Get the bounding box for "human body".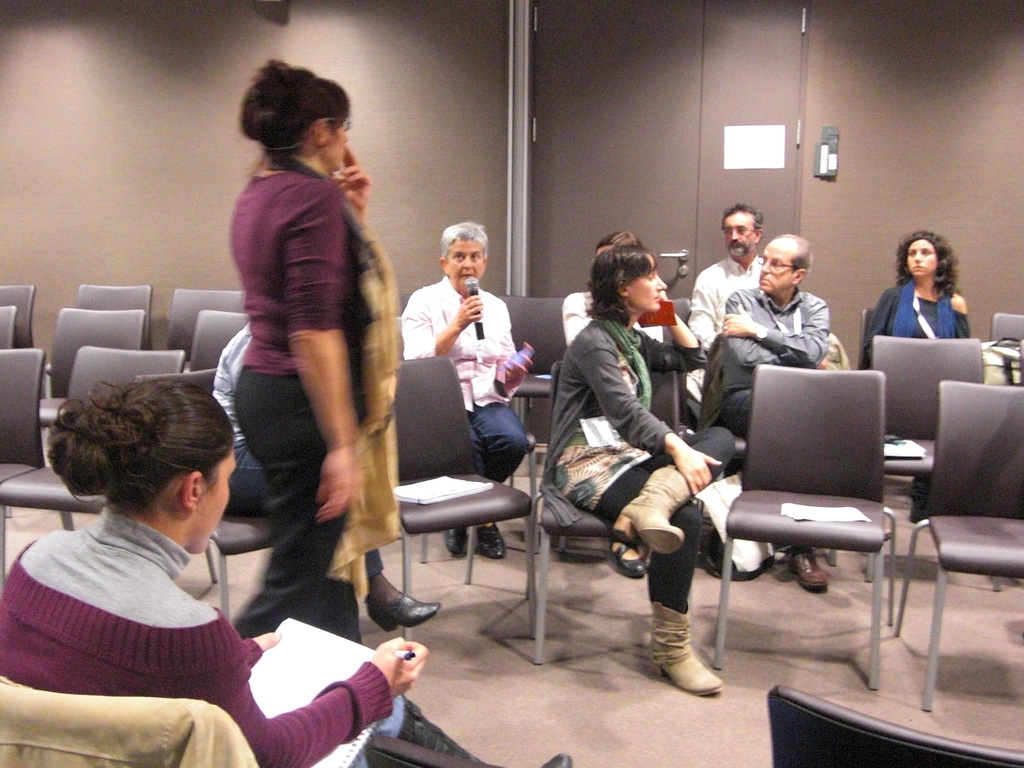
crop(860, 282, 971, 525).
